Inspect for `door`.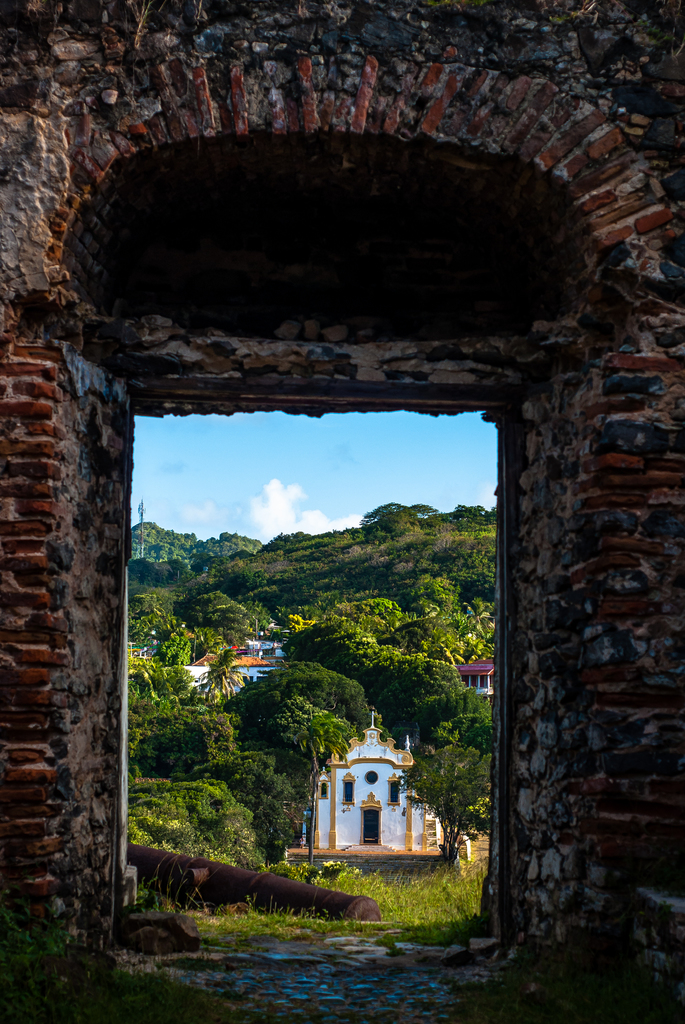
Inspection: [361,808,385,850].
